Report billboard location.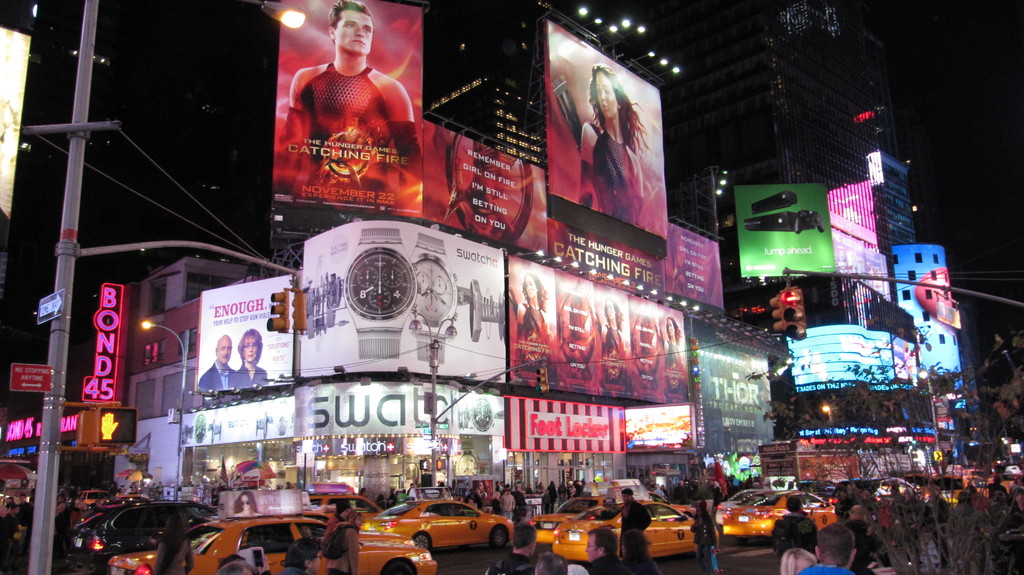
Report: bbox=[624, 404, 695, 451].
